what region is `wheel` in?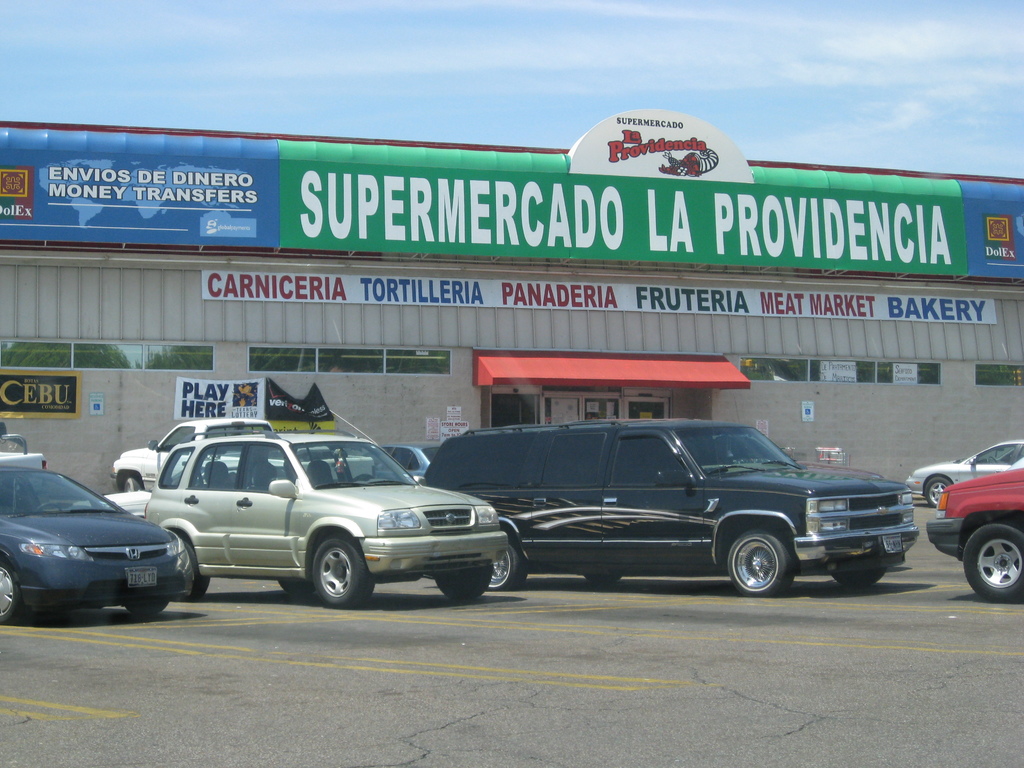
crop(276, 579, 309, 595).
